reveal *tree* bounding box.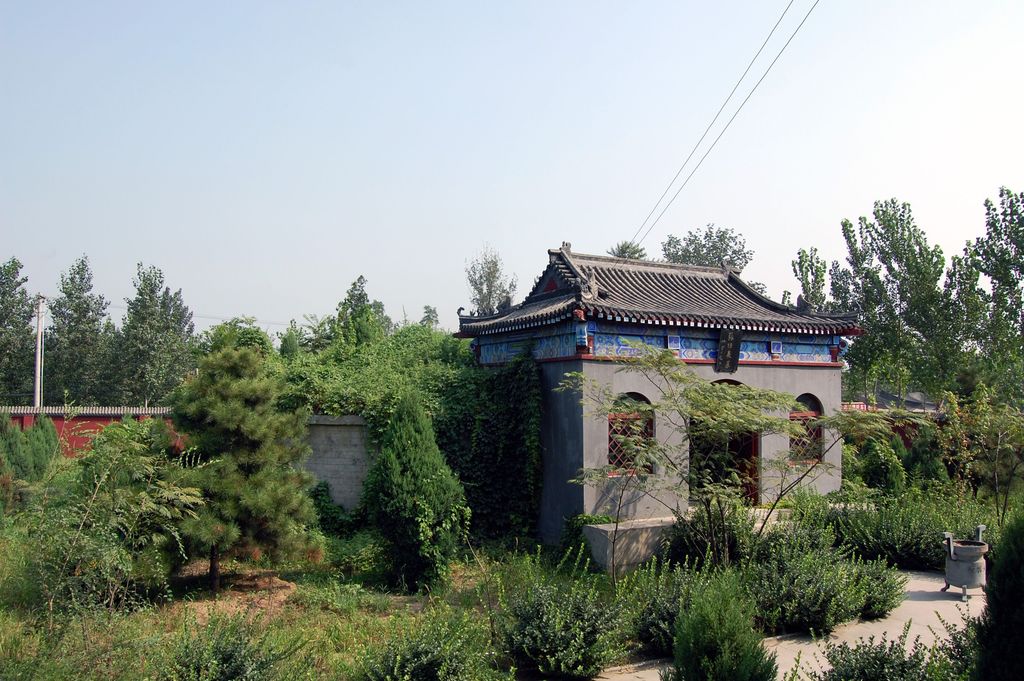
Revealed: 148,310,324,596.
